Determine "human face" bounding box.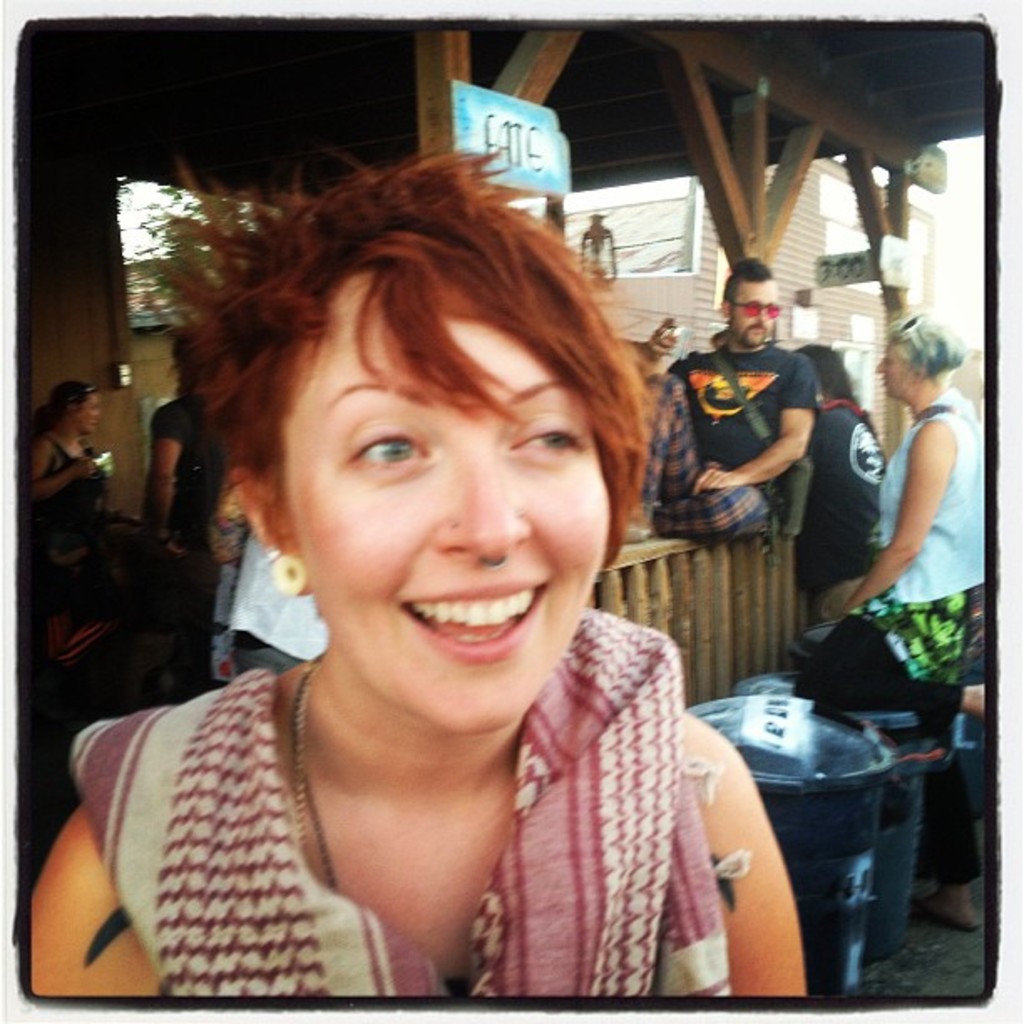
Determined: (875, 343, 910, 400).
